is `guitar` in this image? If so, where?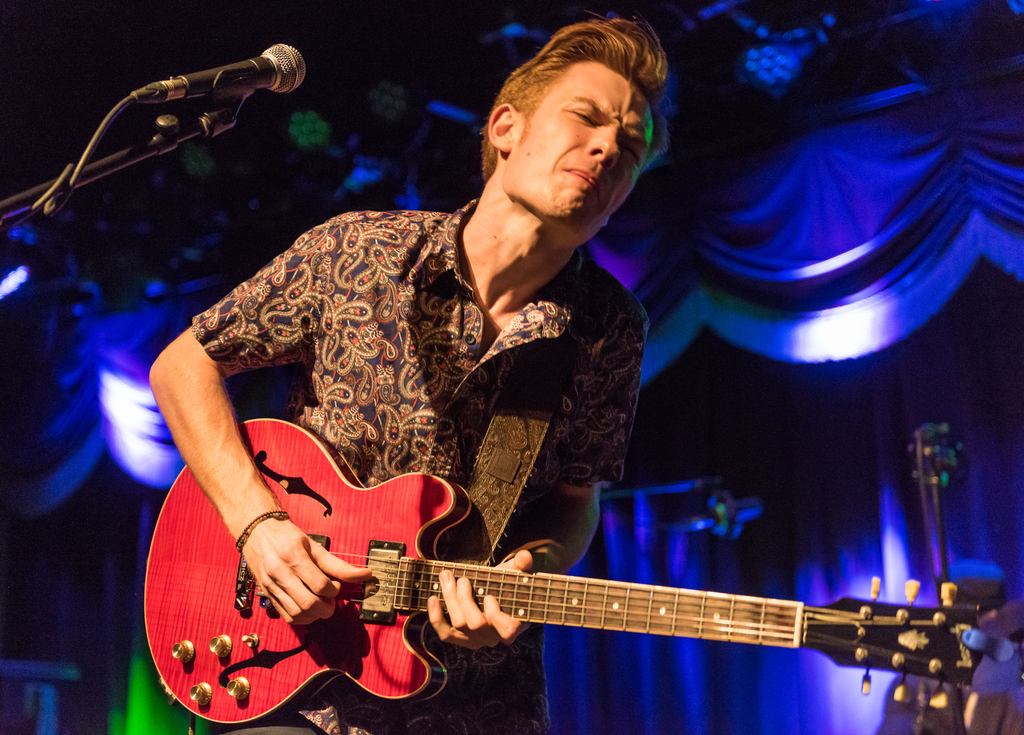
Yes, at select_region(141, 415, 985, 727).
